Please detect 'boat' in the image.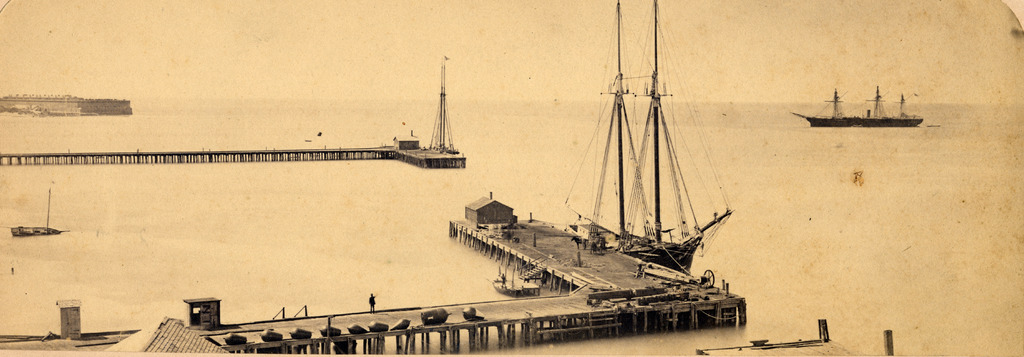
794,88,922,124.
